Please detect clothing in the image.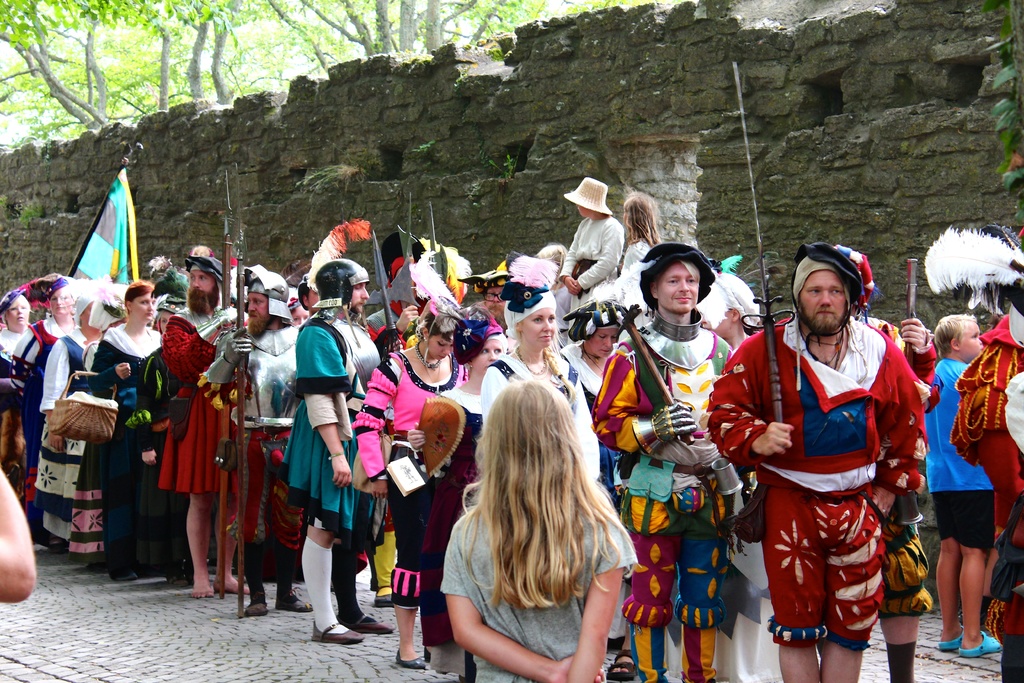
detection(351, 353, 467, 611).
